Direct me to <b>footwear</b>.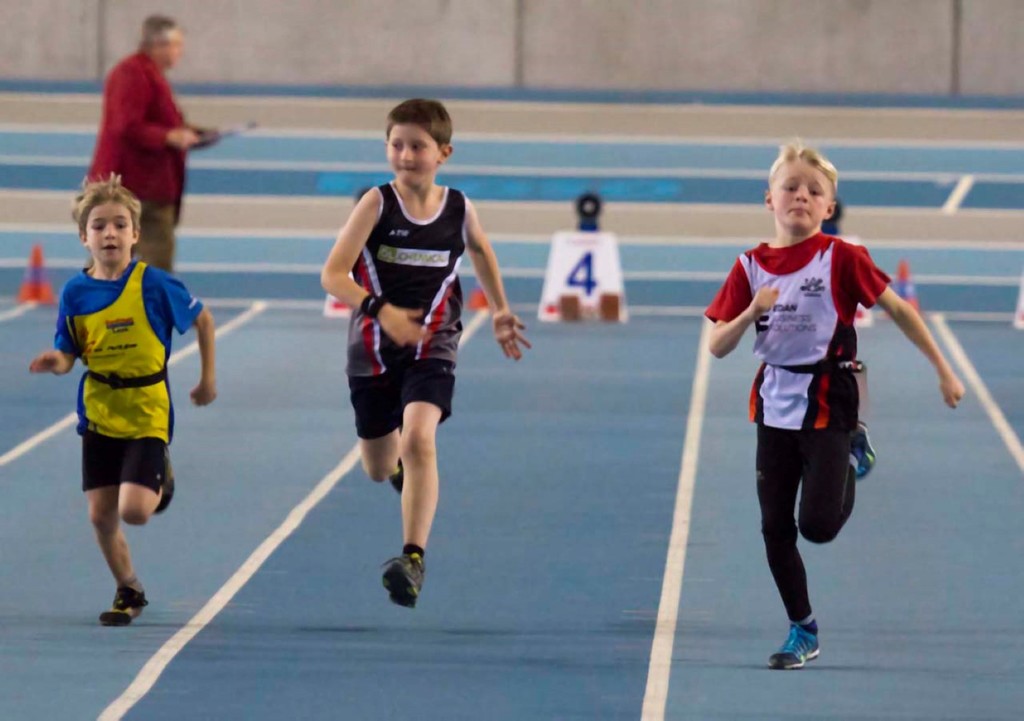
Direction: (left=850, top=420, right=875, bottom=477).
